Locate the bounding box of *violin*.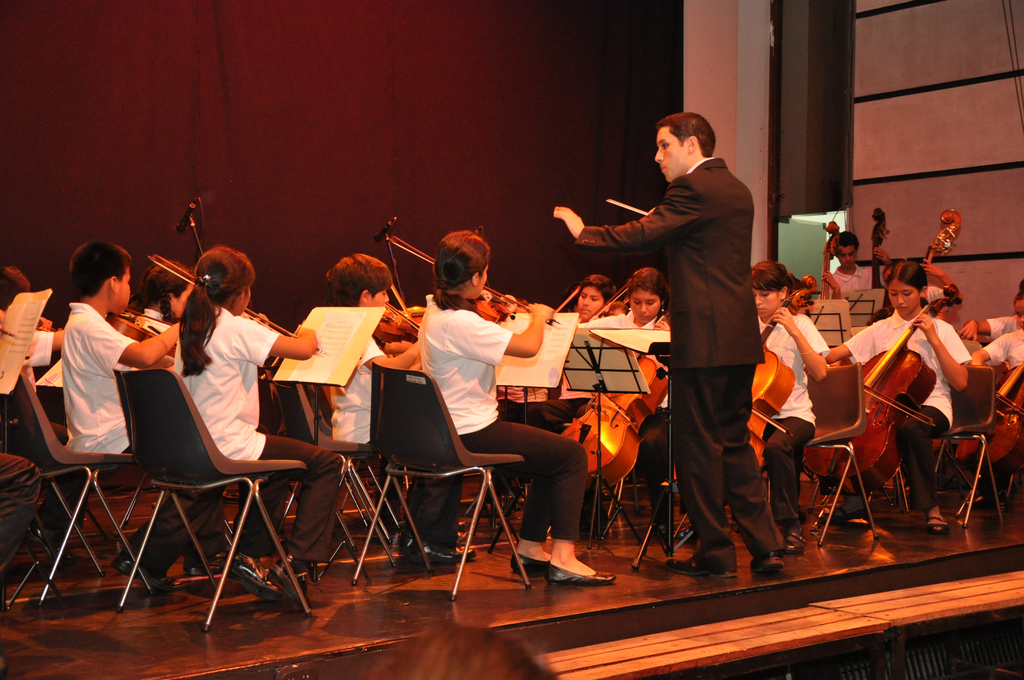
Bounding box: 952,359,1023,474.
